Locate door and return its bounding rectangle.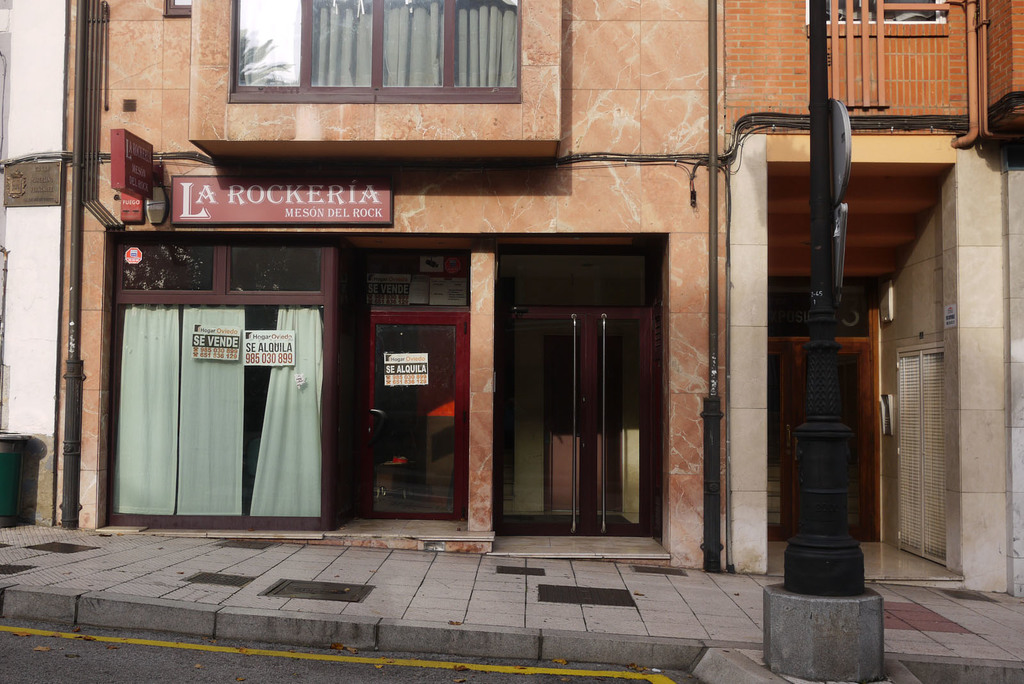
BBox(758, 342, 869, 544).
